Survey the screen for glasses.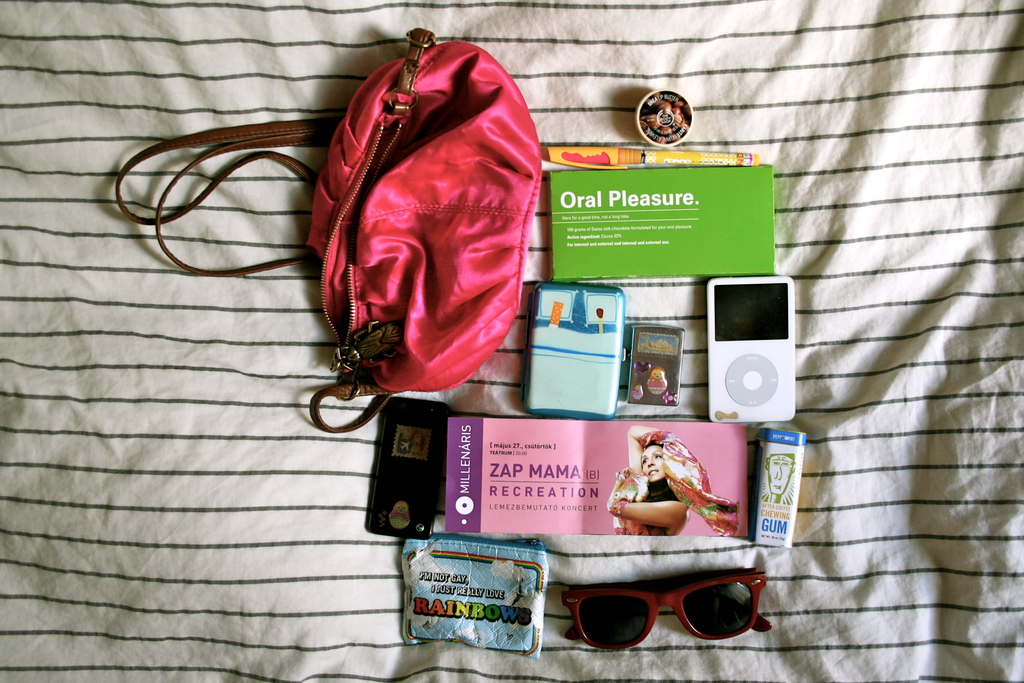
Survey found: pyautogui.locateOnScreen(539, 555, 783, 661).
